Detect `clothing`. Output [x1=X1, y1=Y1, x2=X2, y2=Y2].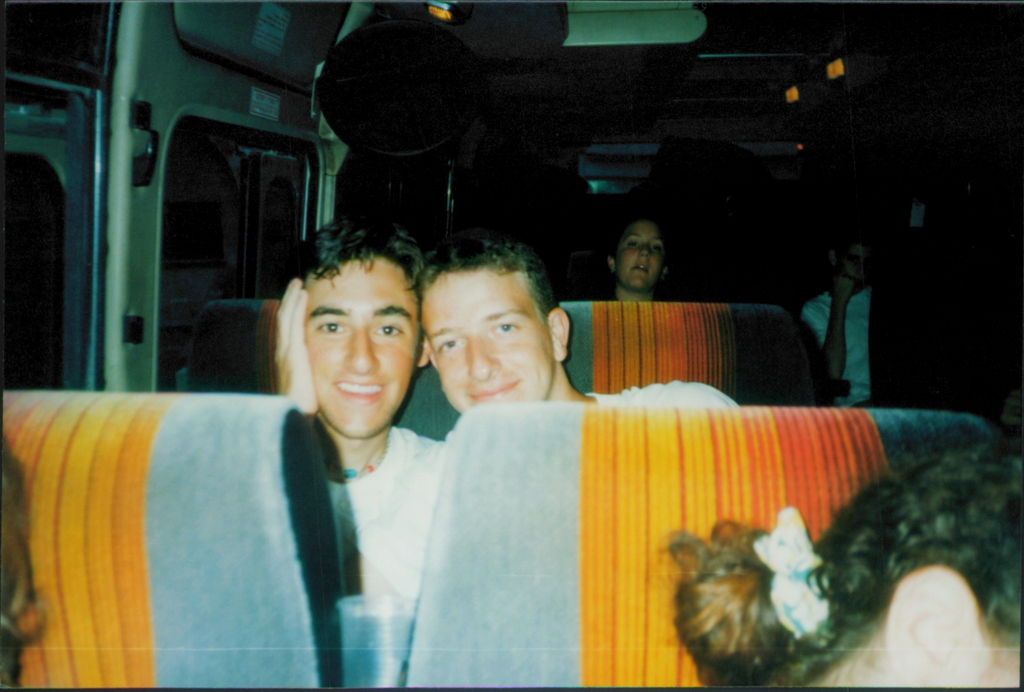
[x1=810, y1=288, x2=869, y2=396].
